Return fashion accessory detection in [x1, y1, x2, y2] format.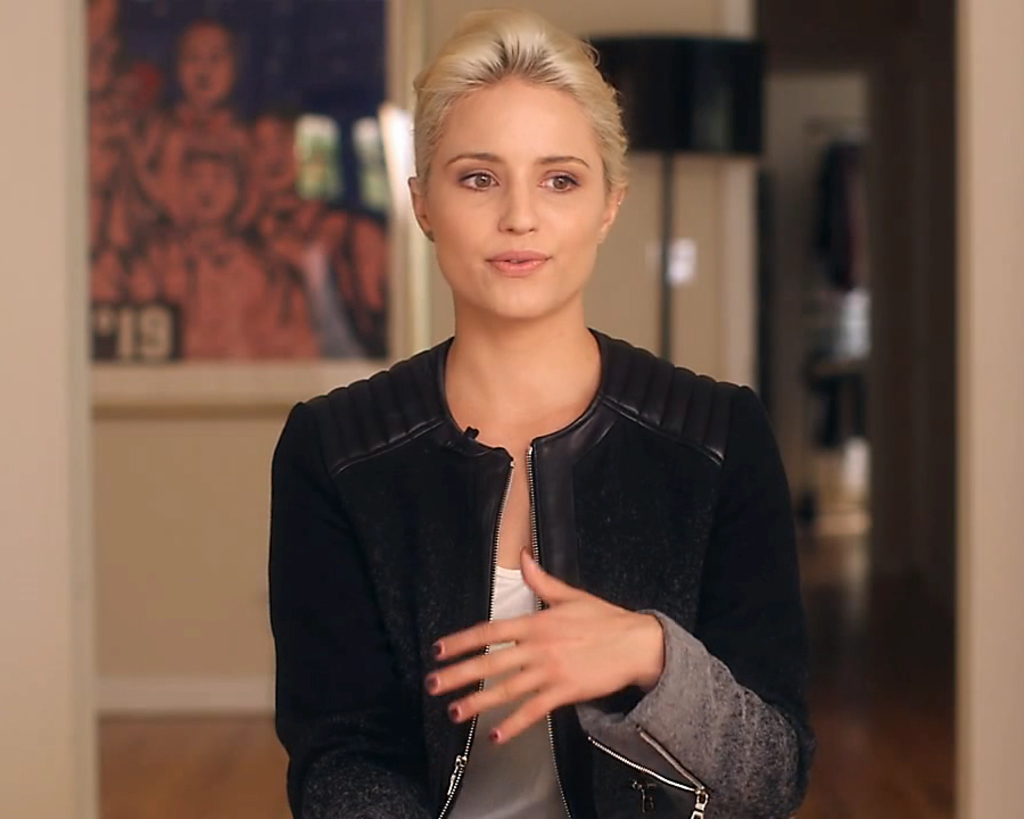
[432, 642, 444, 651].
